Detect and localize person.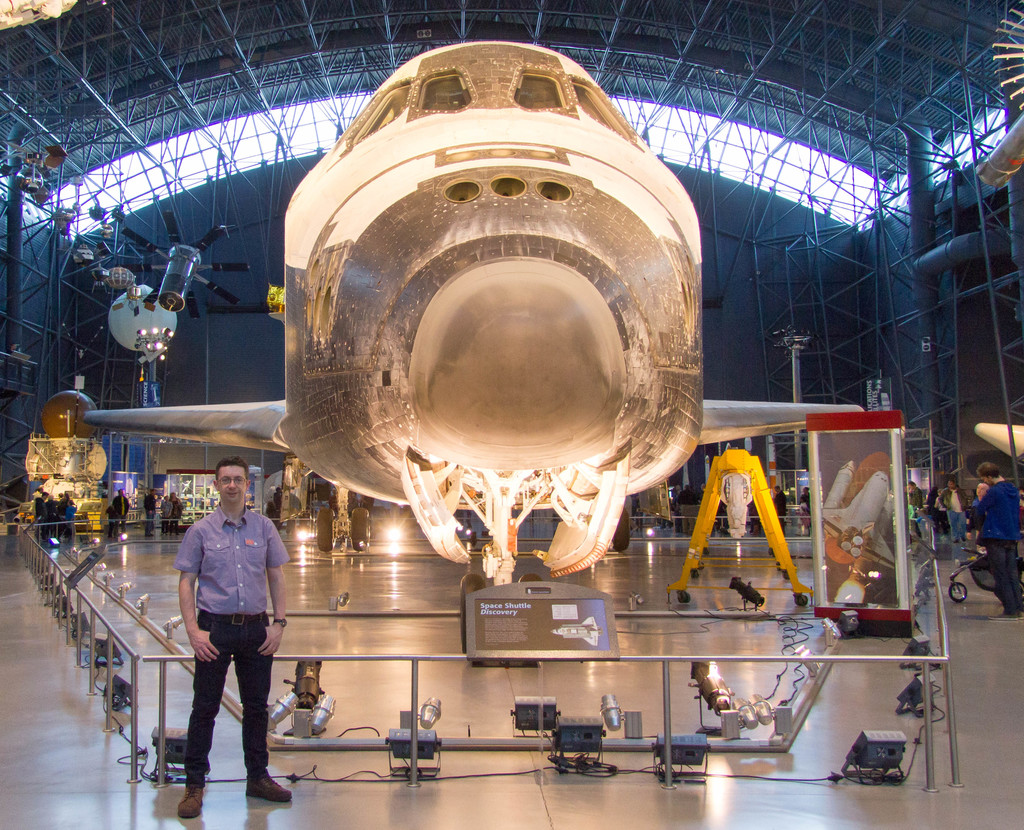
Localized at rect(273, 486, 282, 509).
